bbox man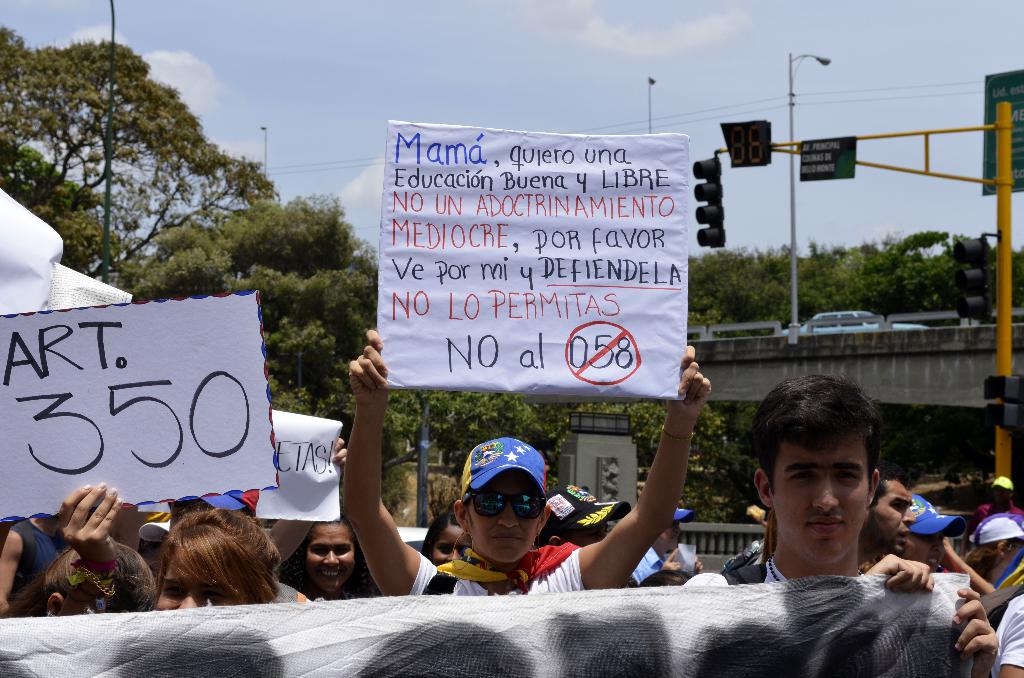
<region>728, 393, 913, 608</region>
